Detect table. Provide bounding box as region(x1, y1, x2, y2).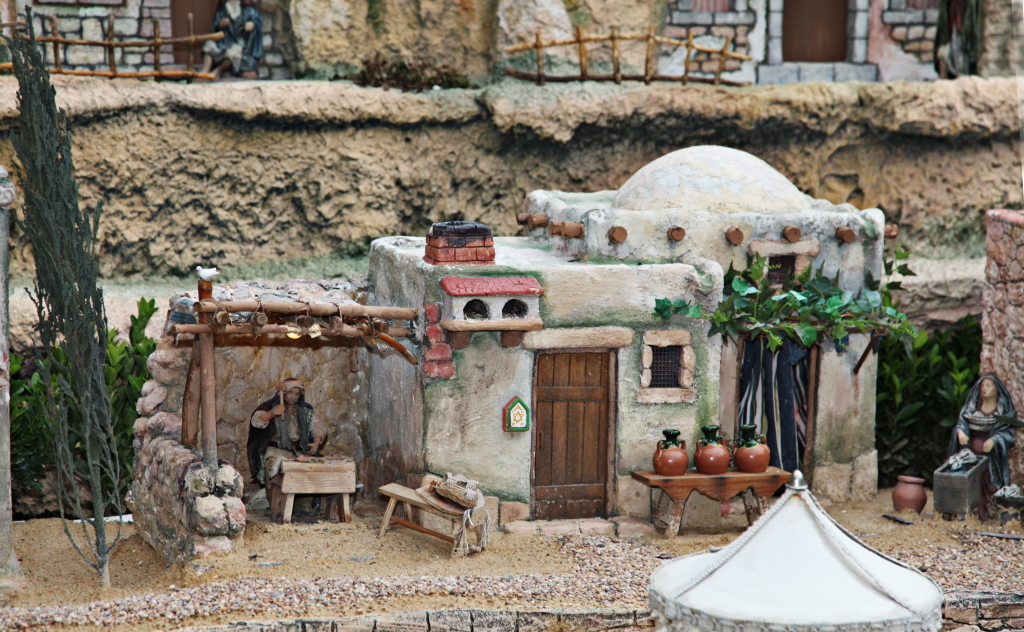
region(636, 466, 788, 542).
